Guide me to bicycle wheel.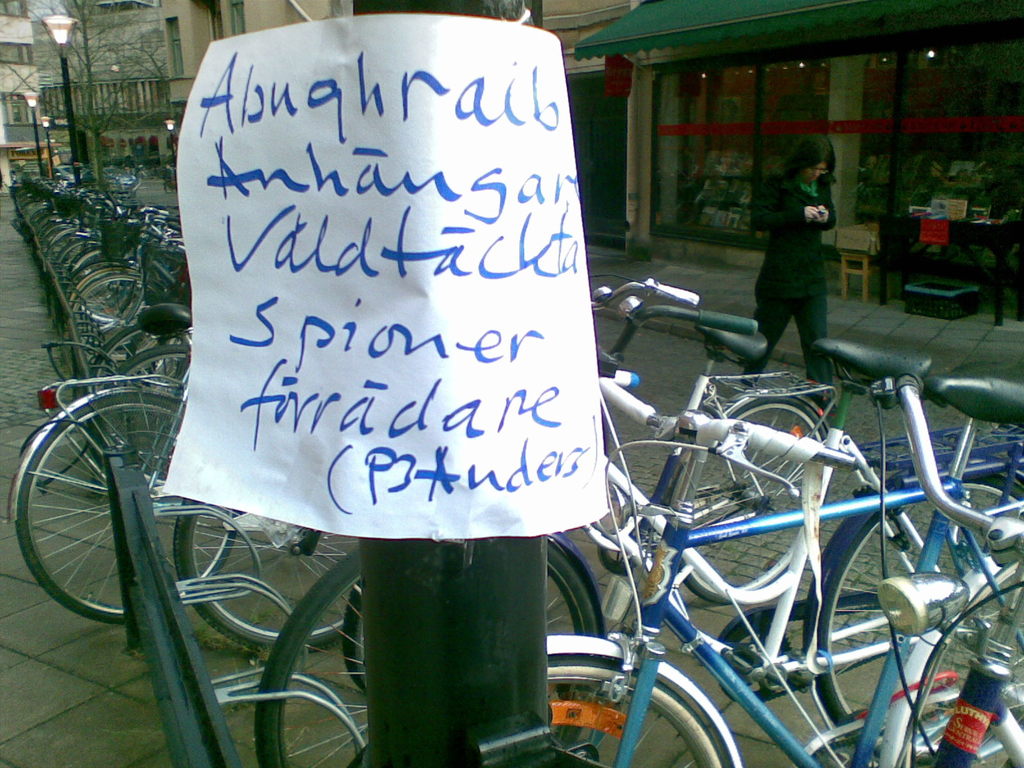
Guidance: <region>19, 370, 211, 662</region>.
